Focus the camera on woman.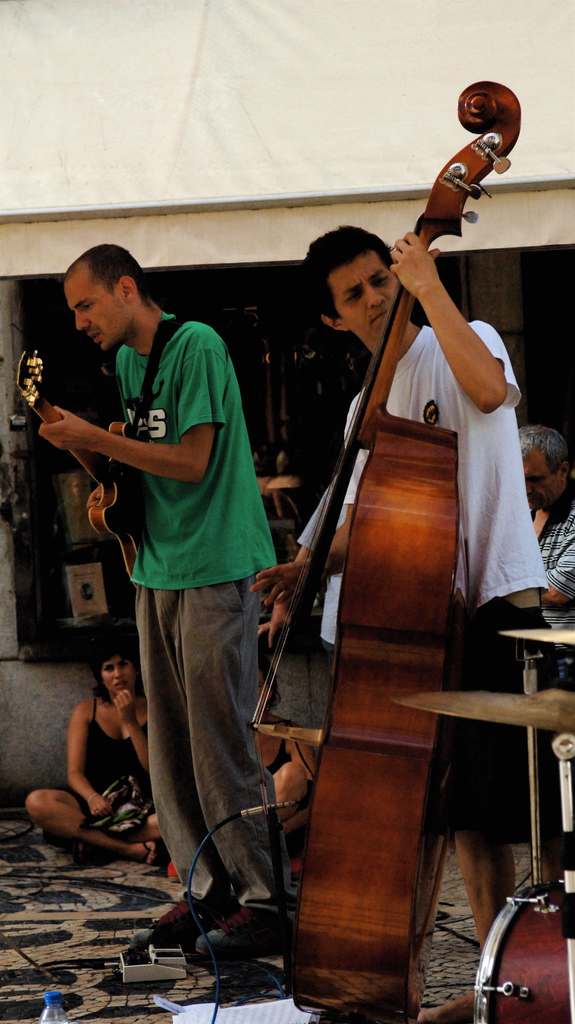
Focus region: <bbox>36, 630, 148, 864</bbox>.
